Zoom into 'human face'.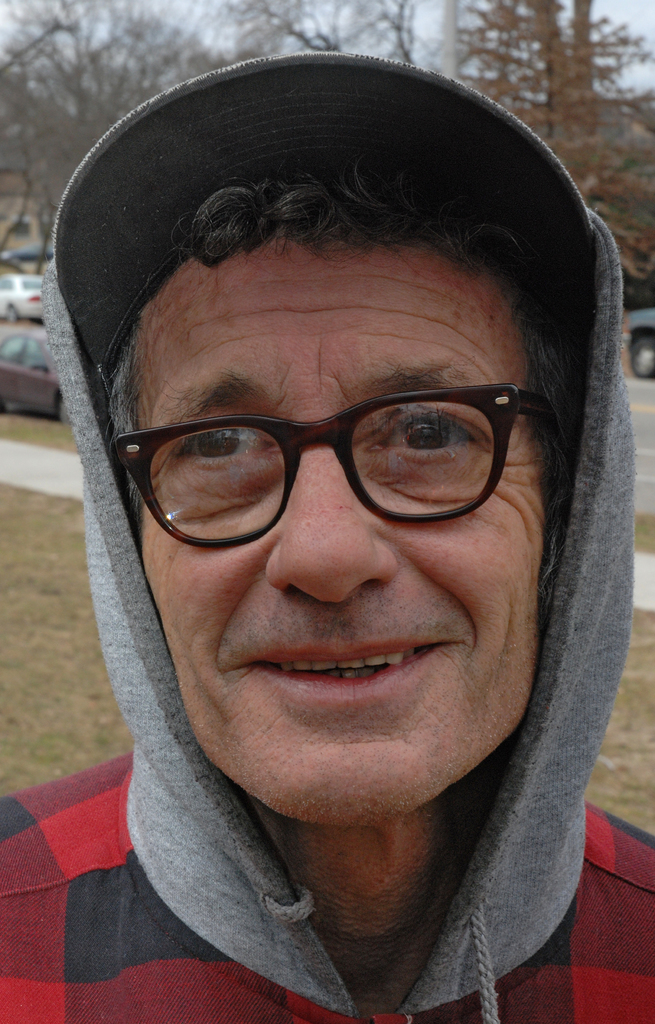
Zoom target: bbox(138, 236, 554, 823).
